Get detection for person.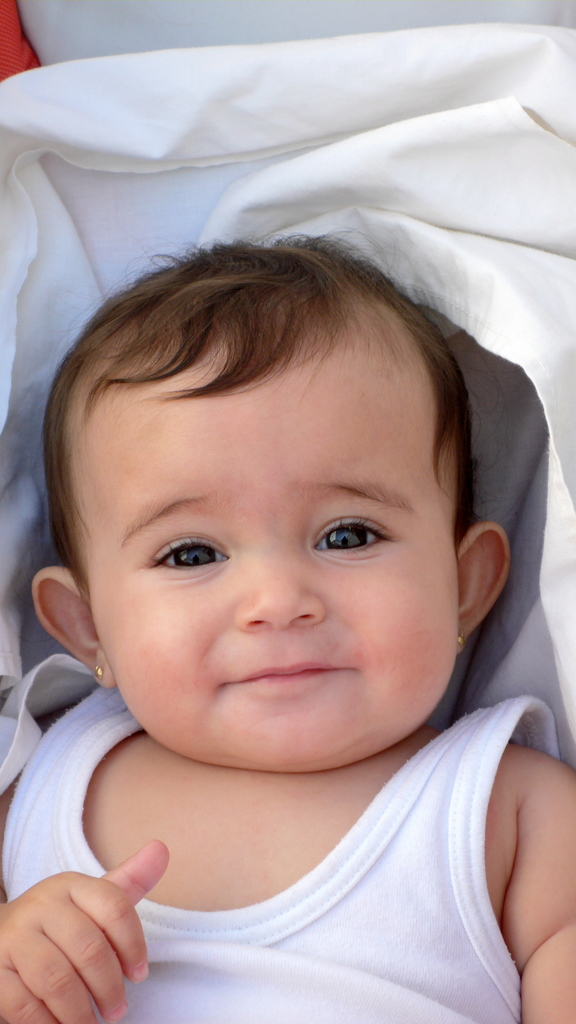
Detection: detection(0, 241, 575, 1023).
